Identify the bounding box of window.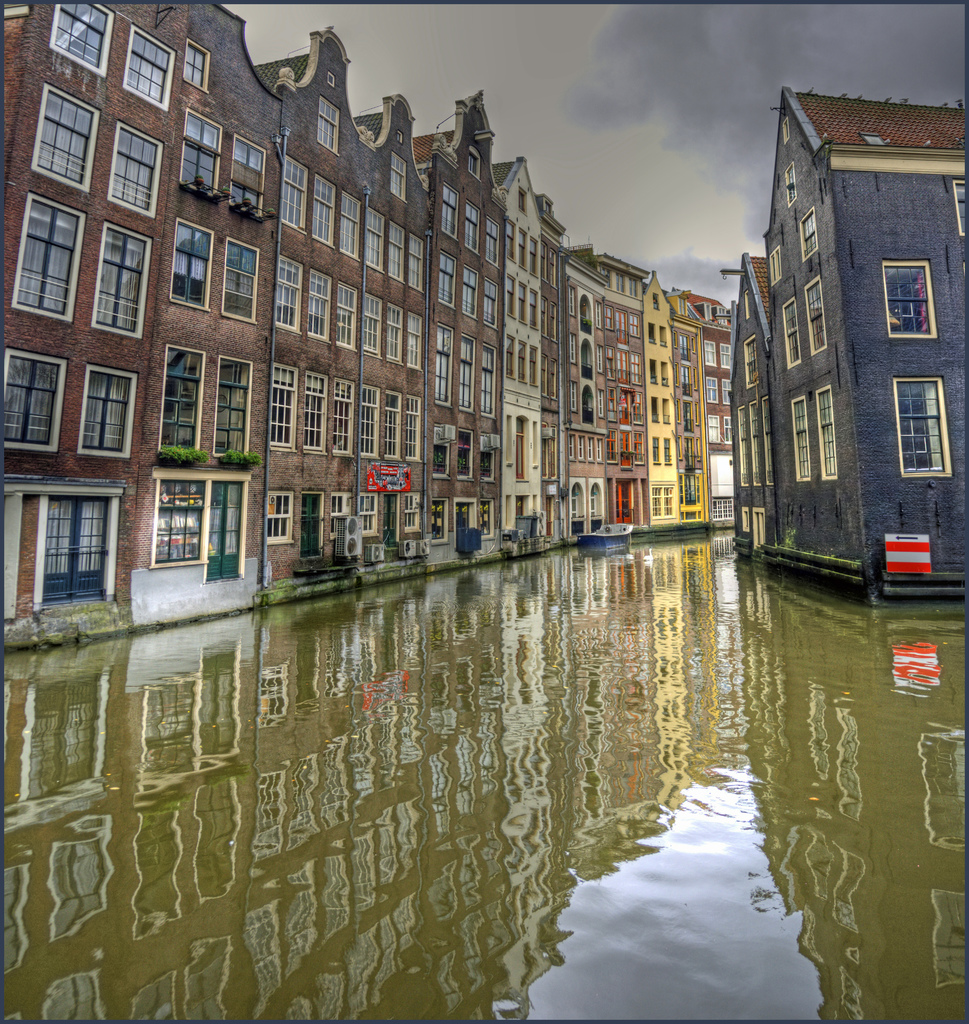
left=279, top=157, right=312, bottom=234.
